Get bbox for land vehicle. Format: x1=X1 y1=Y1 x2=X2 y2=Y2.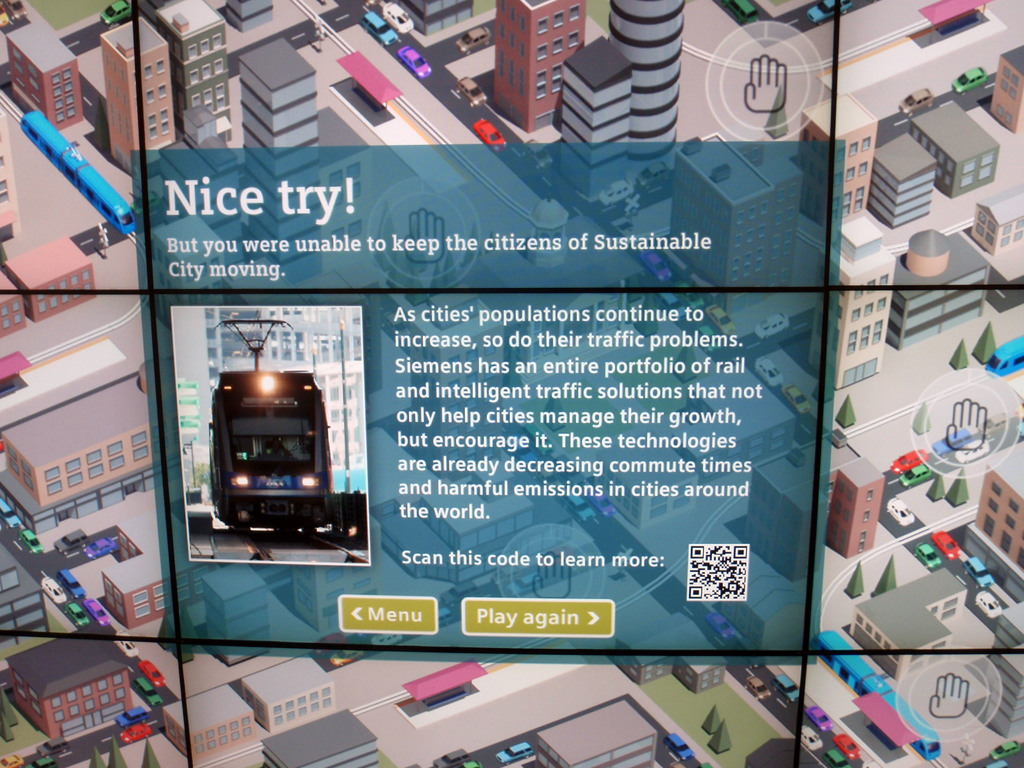
x1=57 y1=532 x2=83 y2=548.
